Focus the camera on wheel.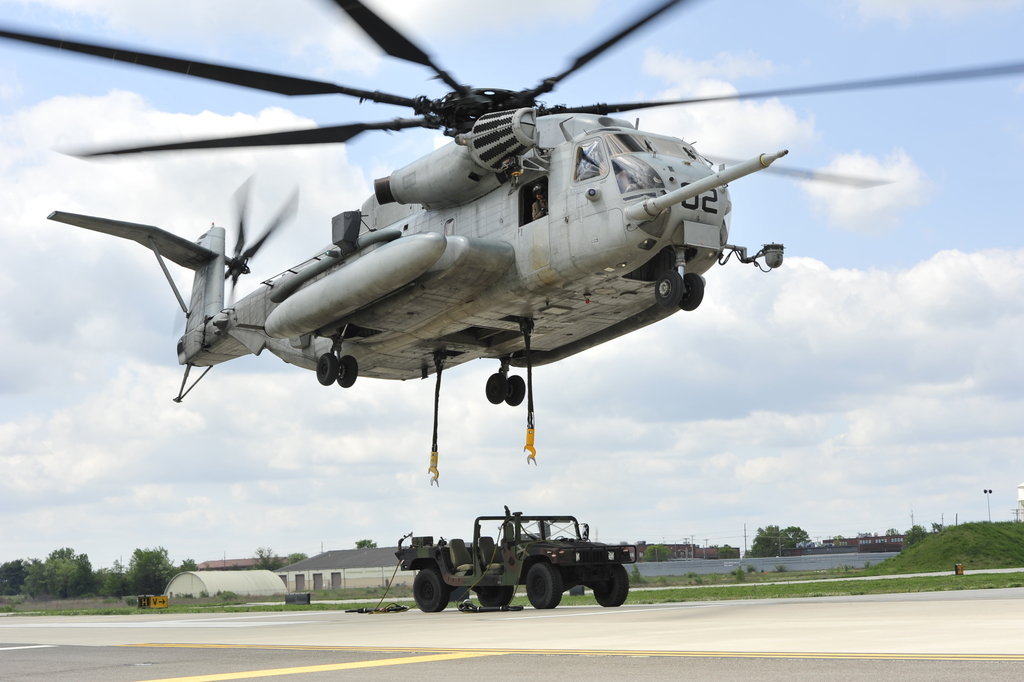
Focus region: l=309, t=351, r=336, b=387.
